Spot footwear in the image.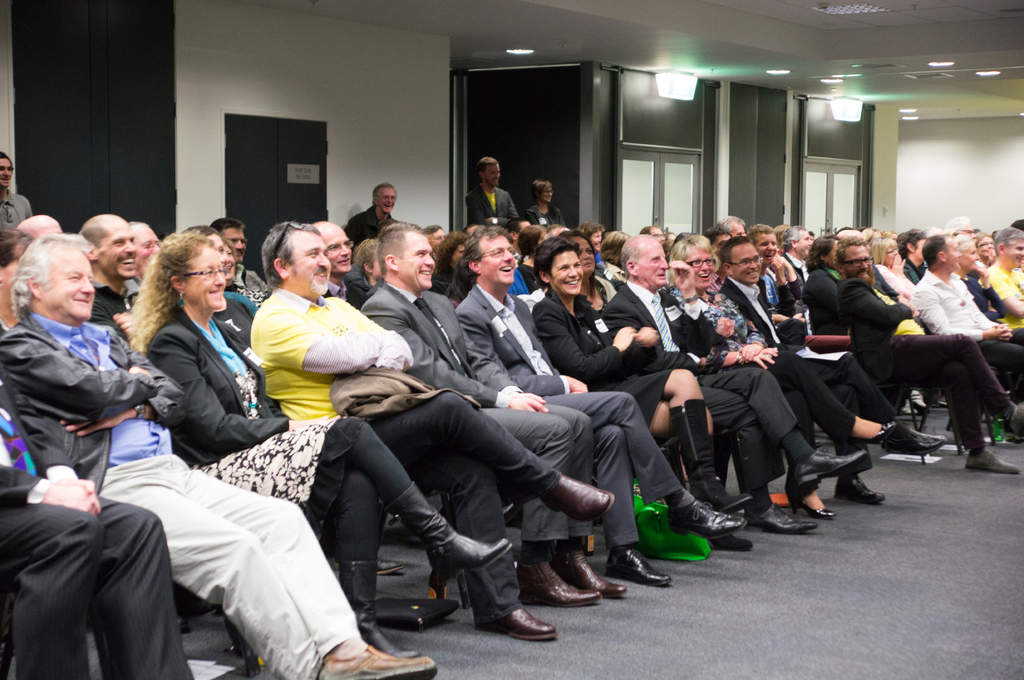
footwear found at [x1=788, y1=449, x2=861, y2=489].
